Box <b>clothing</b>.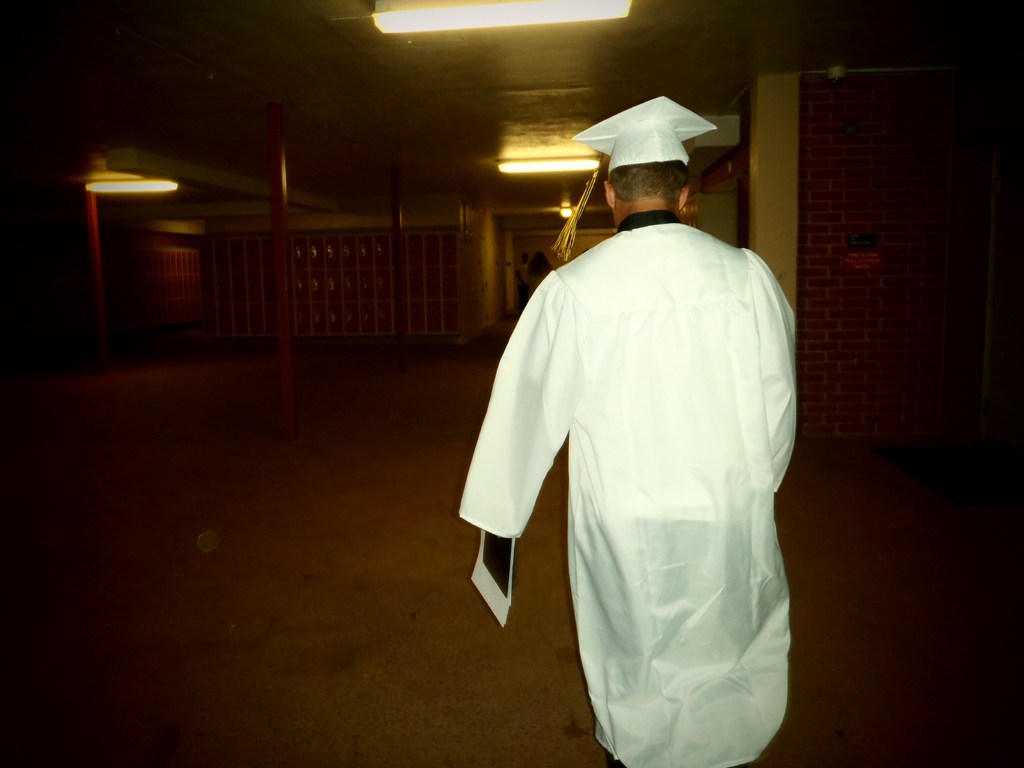
477, 189, 806, 744.
